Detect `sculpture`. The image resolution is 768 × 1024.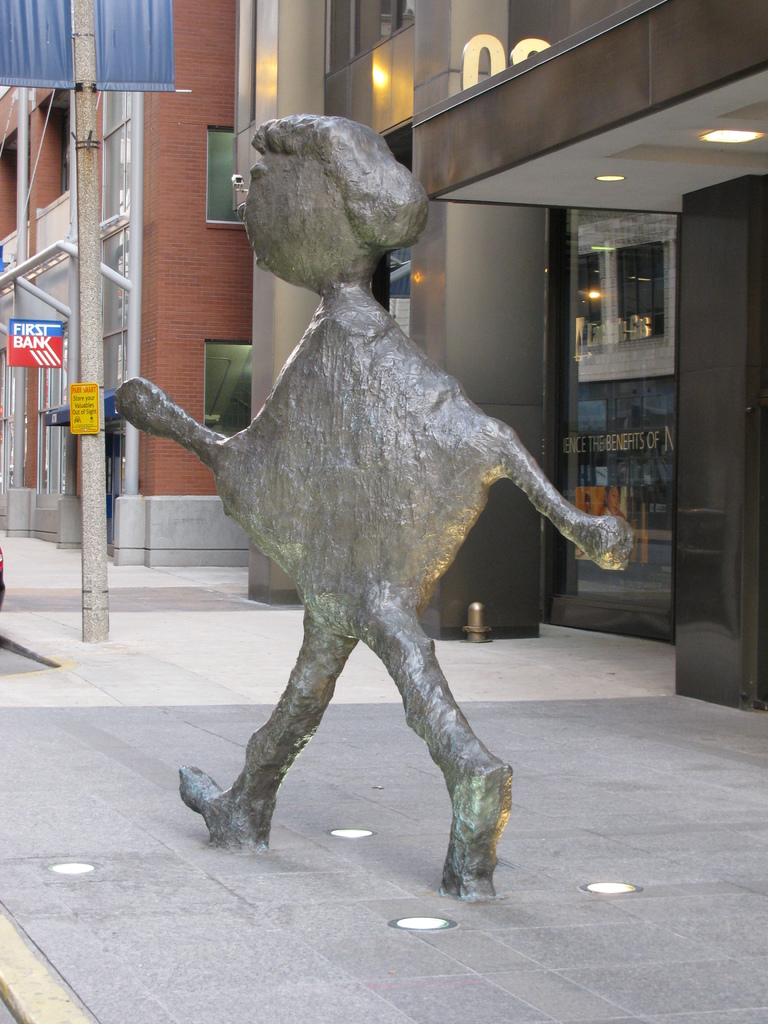
BBox(107, 113, 633, 911).
